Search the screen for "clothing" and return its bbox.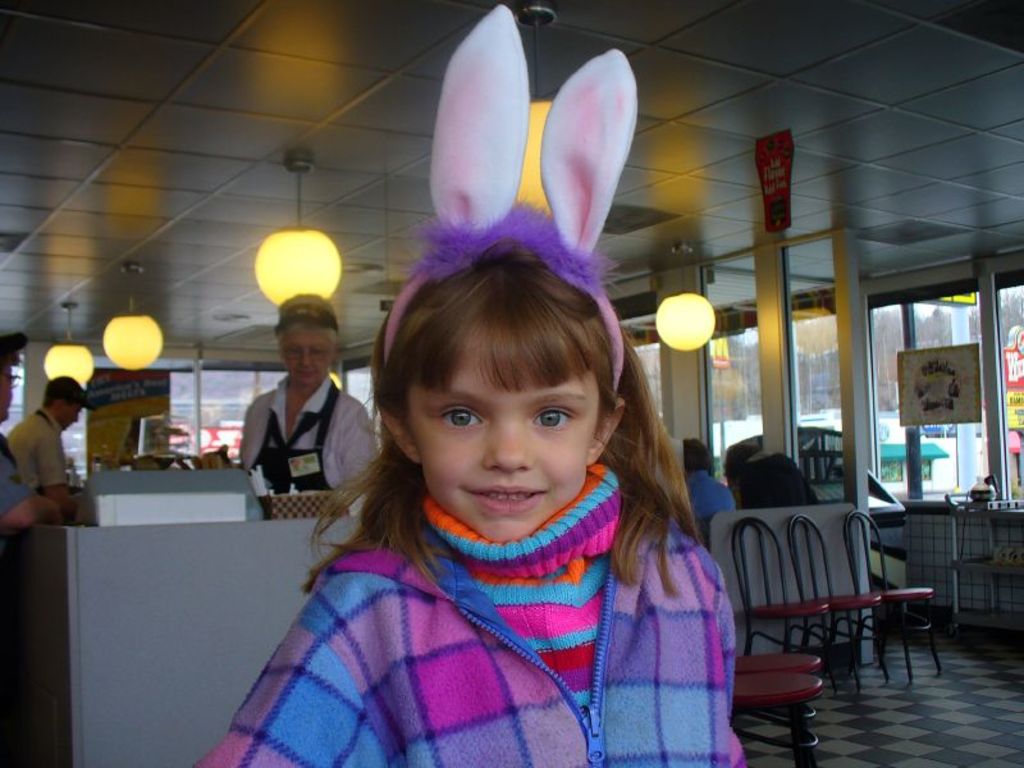
Found: pyautogui.locateOnScreen(681, 468, 732, 521).
